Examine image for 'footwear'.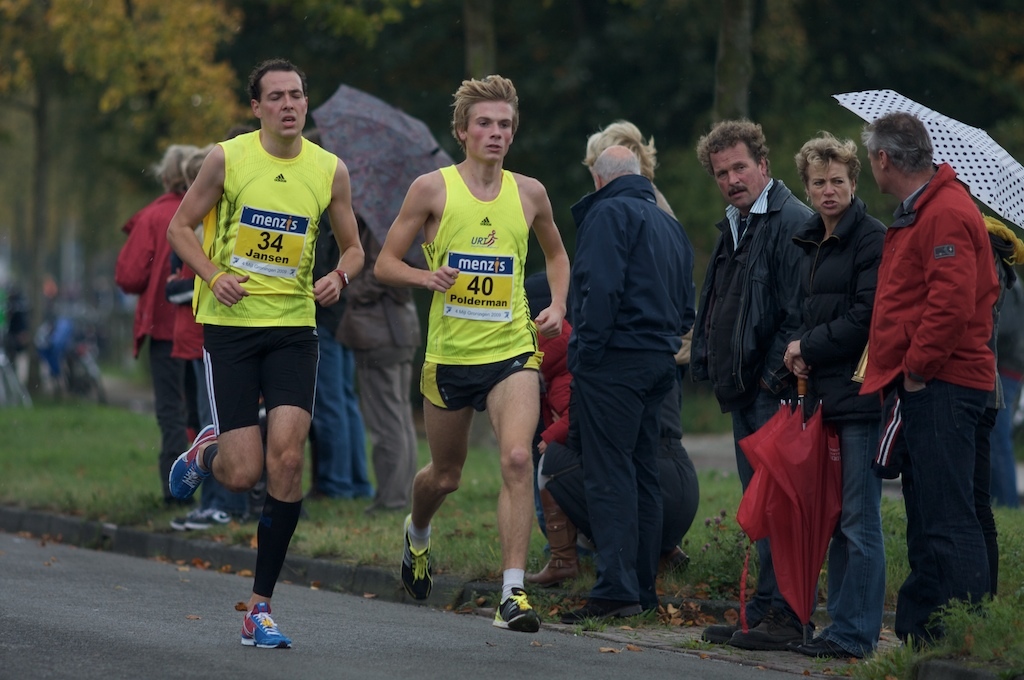
Examination result: box=[169, 513, 185, 530].
